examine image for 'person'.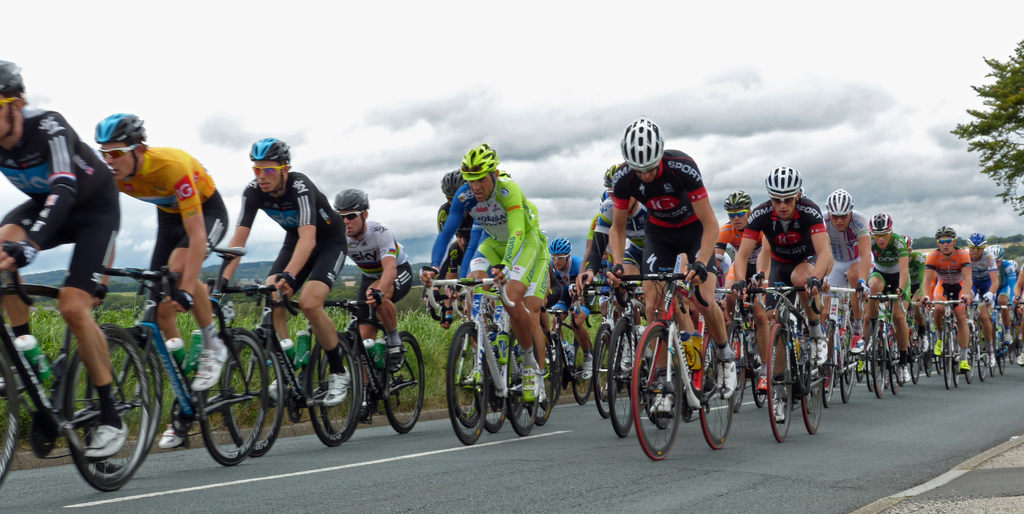
Examination result: <region>810, 175, 869, 360</region>.
